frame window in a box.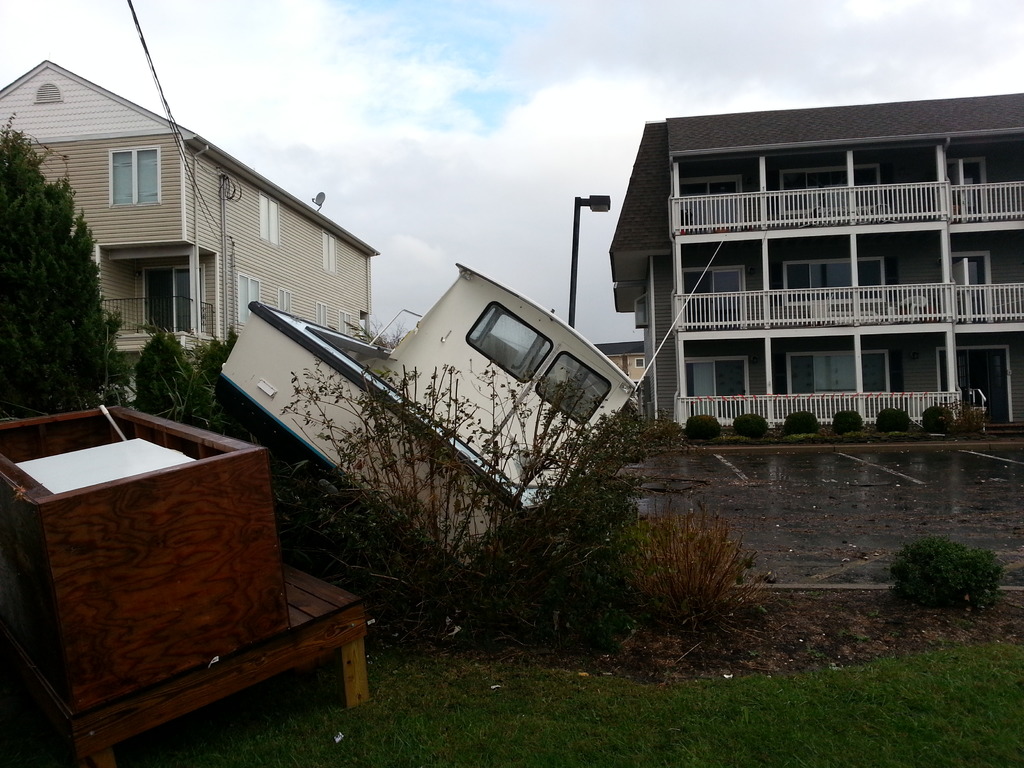
bbox=(337, 307, 351, 338).
